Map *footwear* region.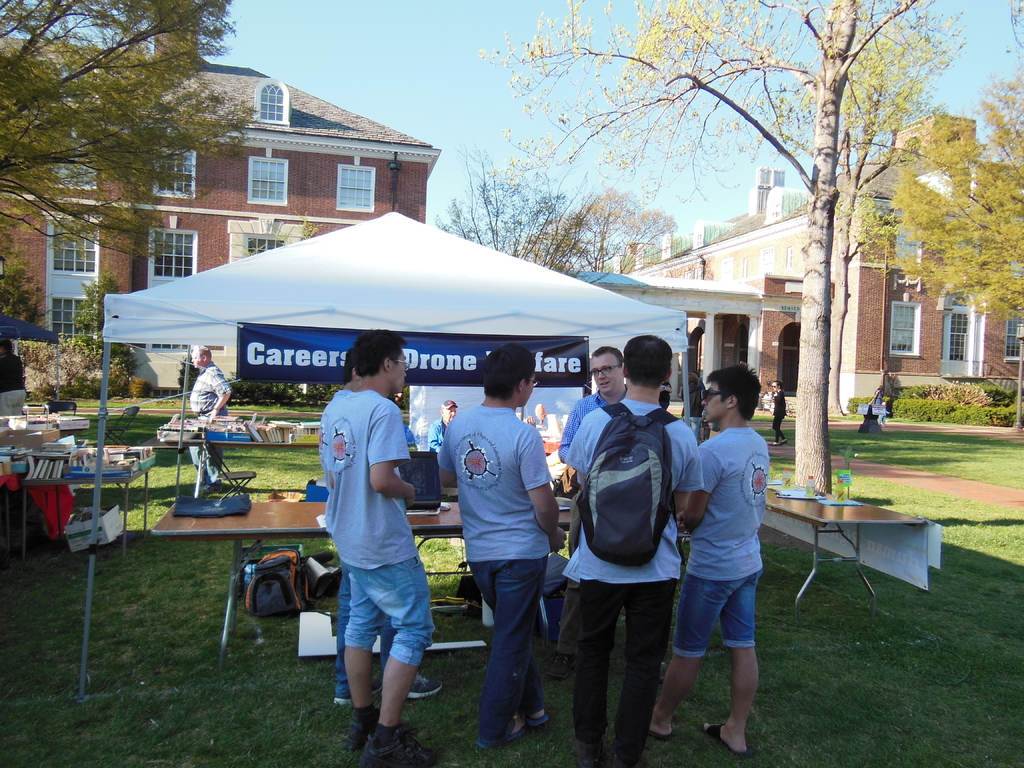
Mapped to (409,673,445,696).
